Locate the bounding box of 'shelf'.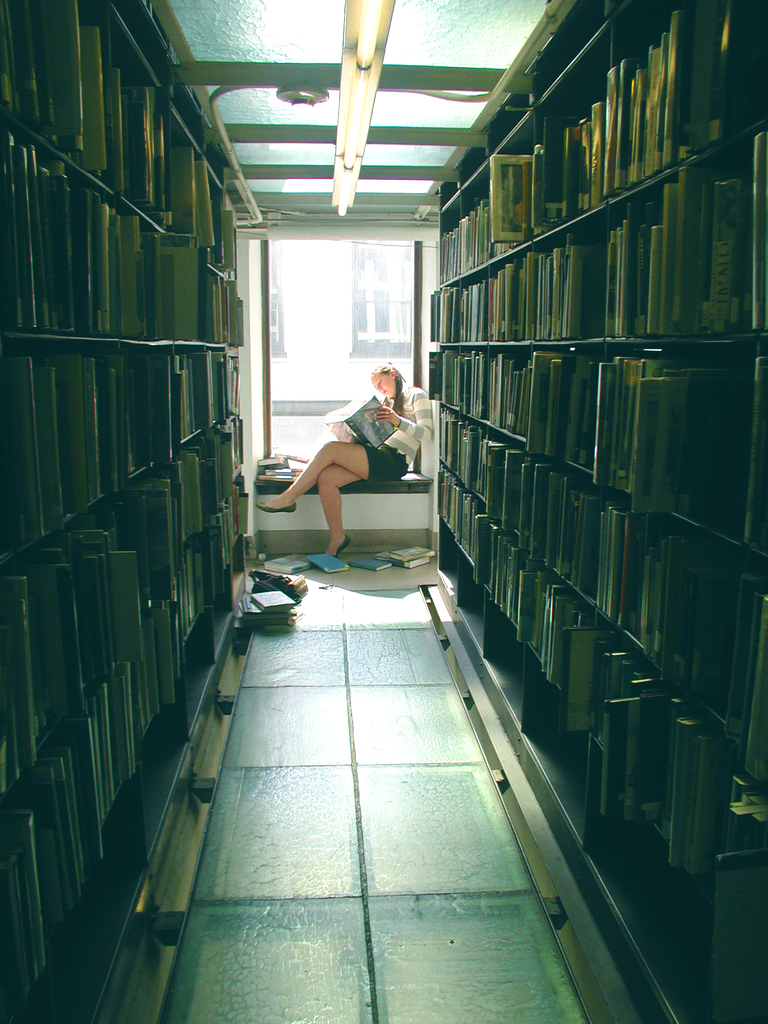
Bounding box: [0,629,204,1021].
